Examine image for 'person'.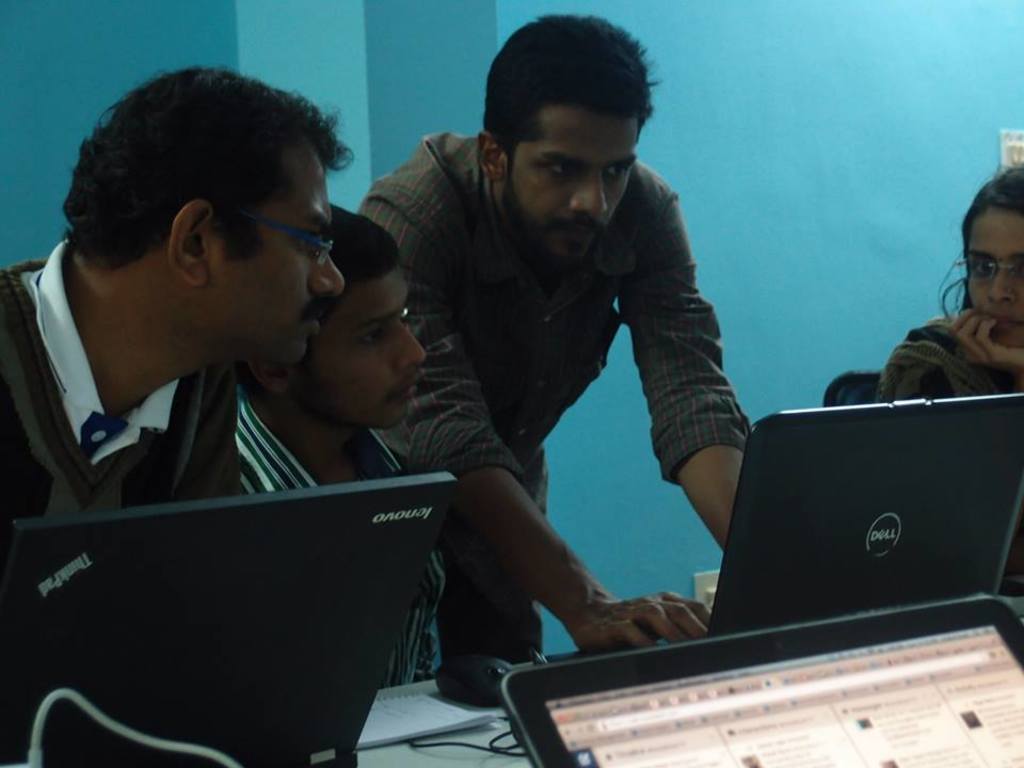
Examination result: 355 11 761 699.
